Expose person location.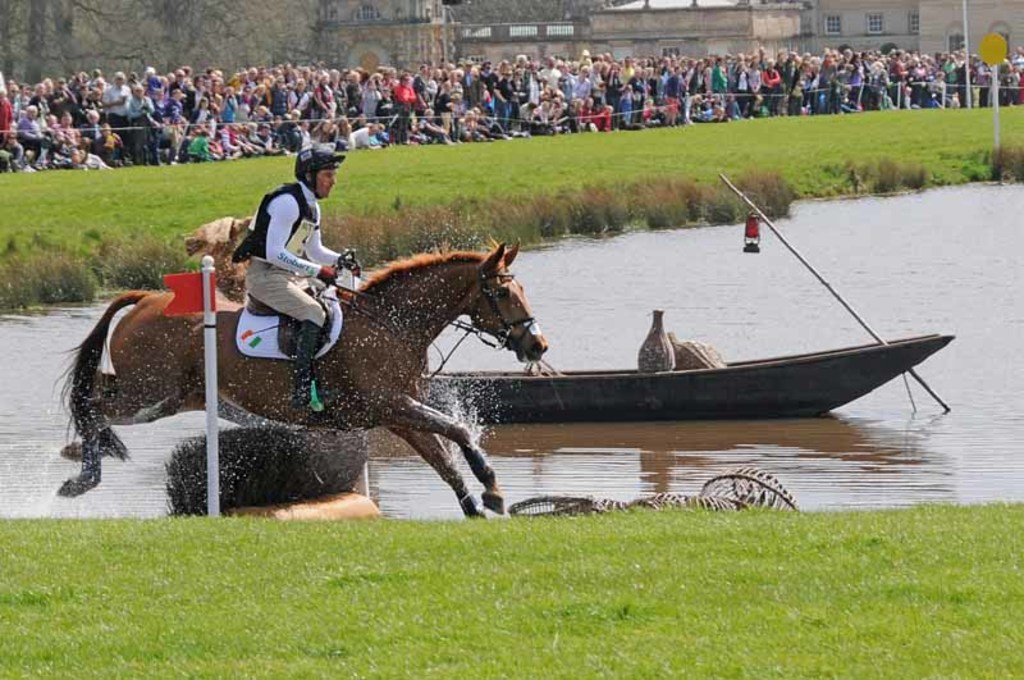
Exposed at detection(232, 145, 347, 417).
